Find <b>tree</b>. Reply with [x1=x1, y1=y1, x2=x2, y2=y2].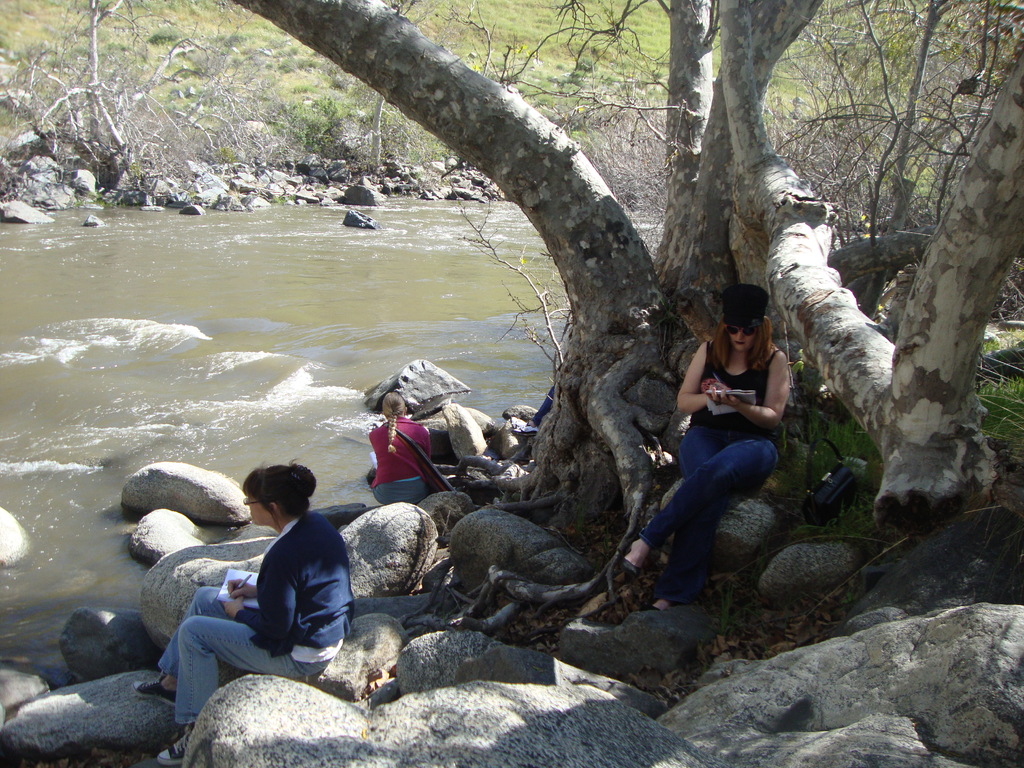
[x1=366, y1=93, x2=390, y2=169].
